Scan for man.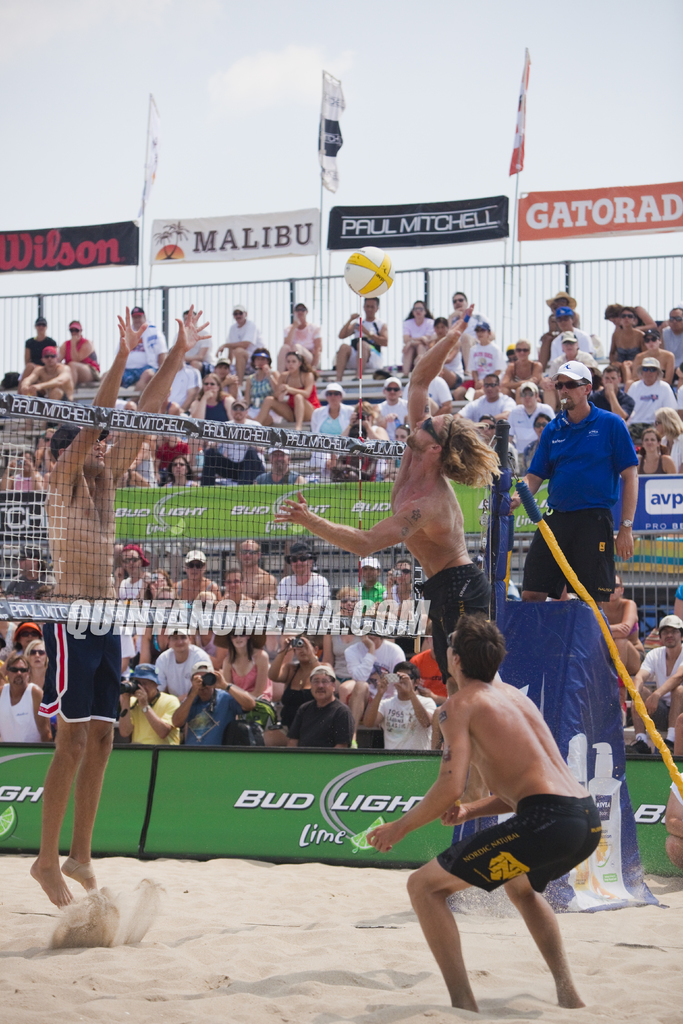
Scan result: bbox=[117, 550, 146, 640].
